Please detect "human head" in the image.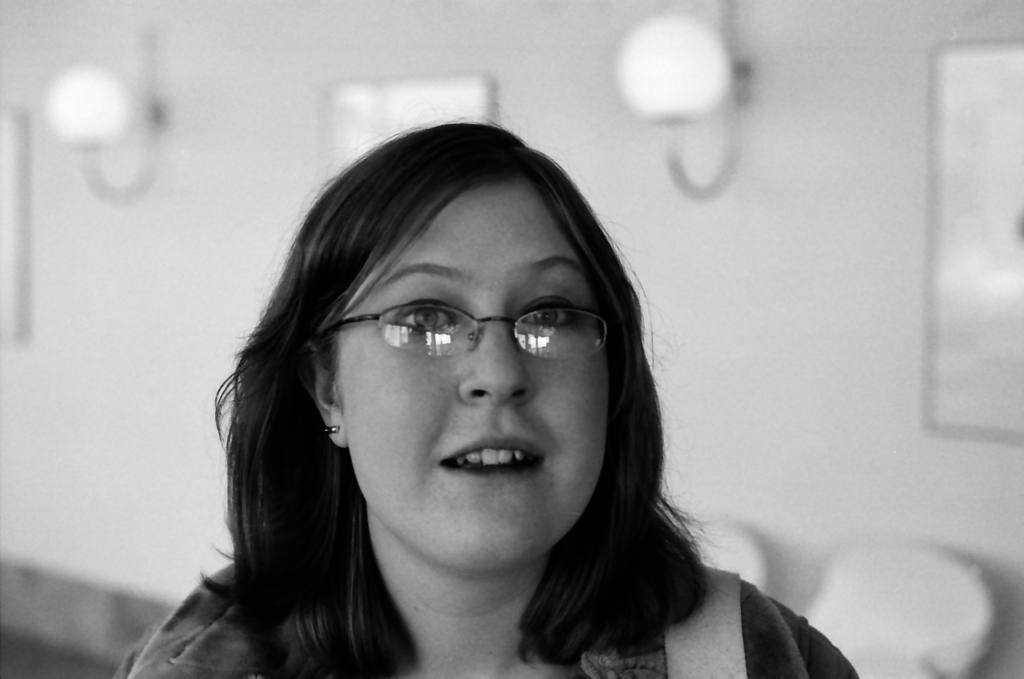
left=248, top=120, right=655, bottom=583.
